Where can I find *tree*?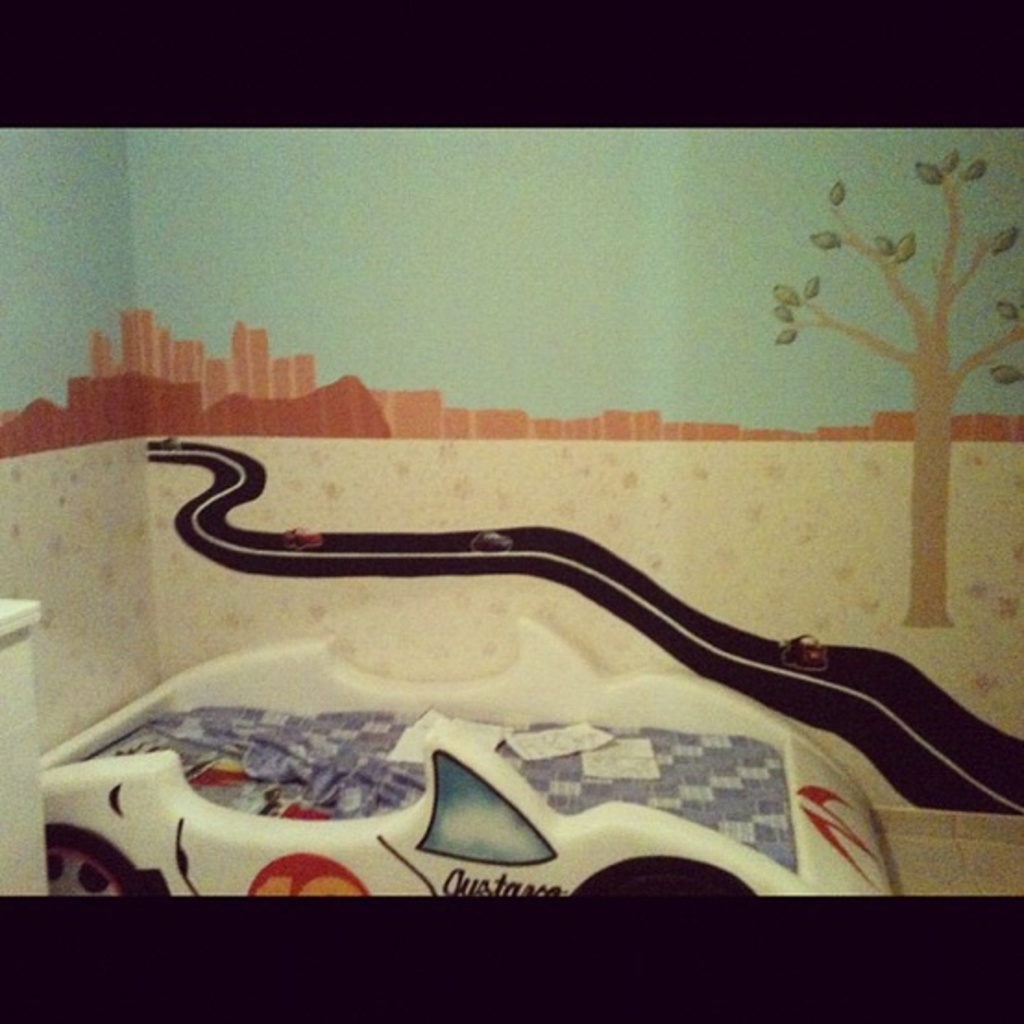
You can find it at detection(758, 144, 1017, 632).
